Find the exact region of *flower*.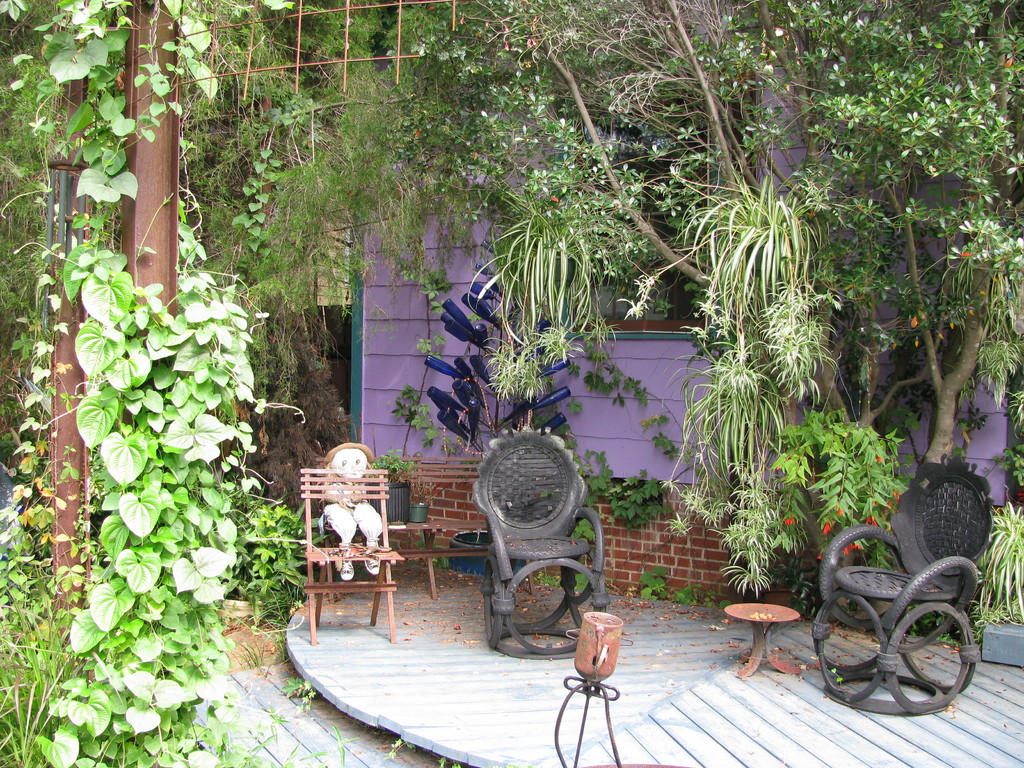
Exact region: region(836, 507, 843, 519).
